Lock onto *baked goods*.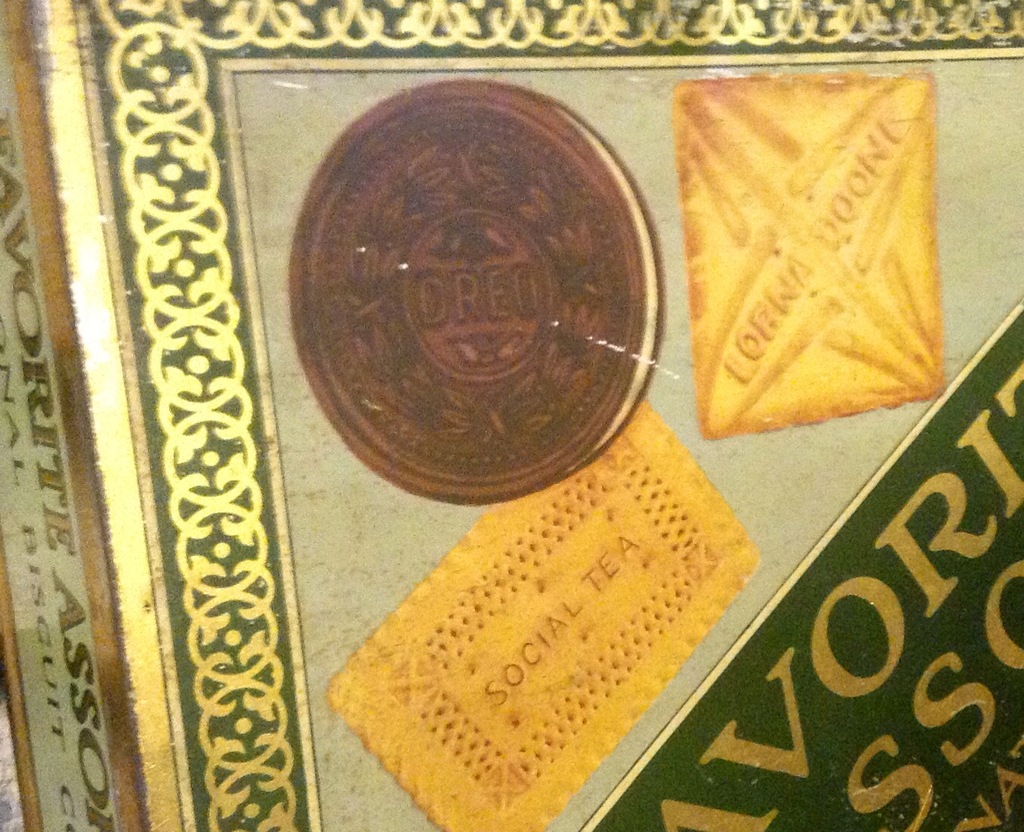
Locked: <region>287, 75, 665, 505</region>.
